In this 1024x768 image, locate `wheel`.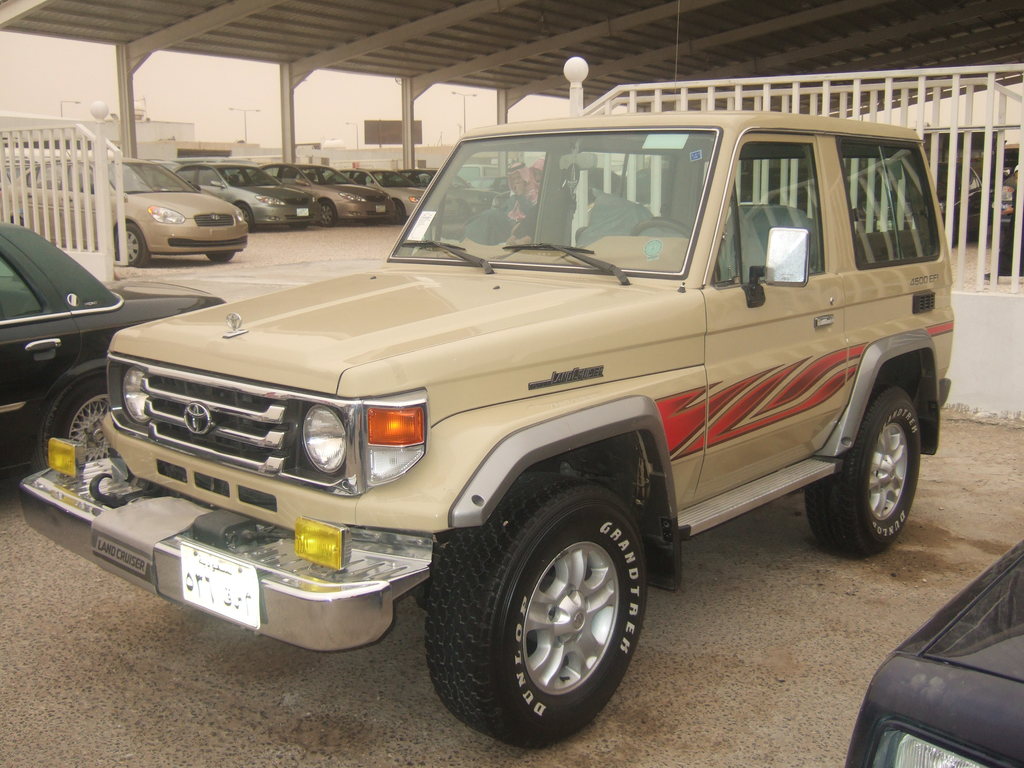
Bounding box: [x1=804, y1=387, x2=927, y2=553].
